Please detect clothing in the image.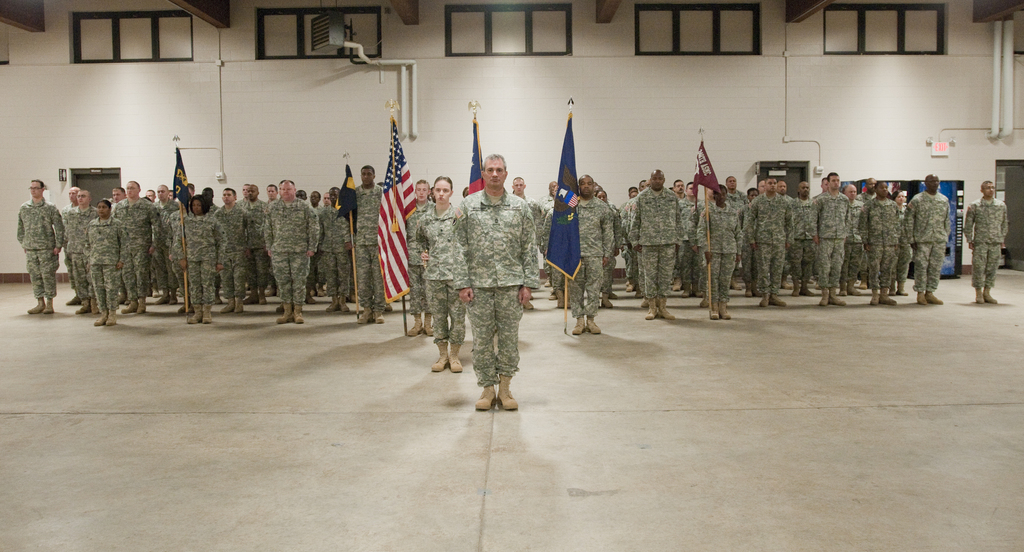
box(778, 194, 794, 282).
